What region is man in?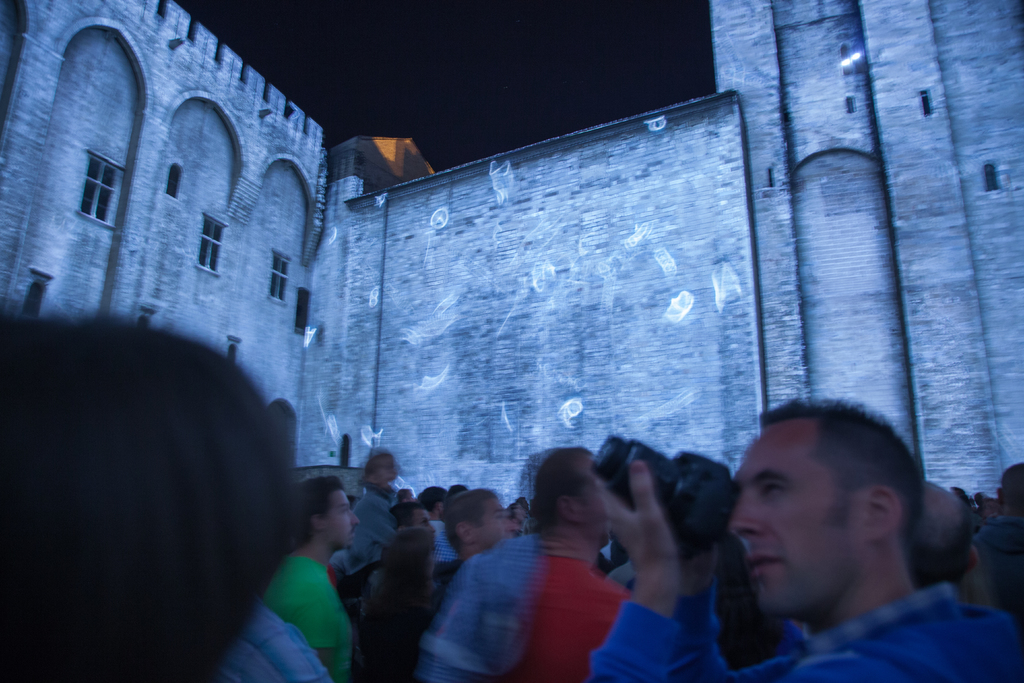
<bbox>508, 445, 626, 682</bbox>.
